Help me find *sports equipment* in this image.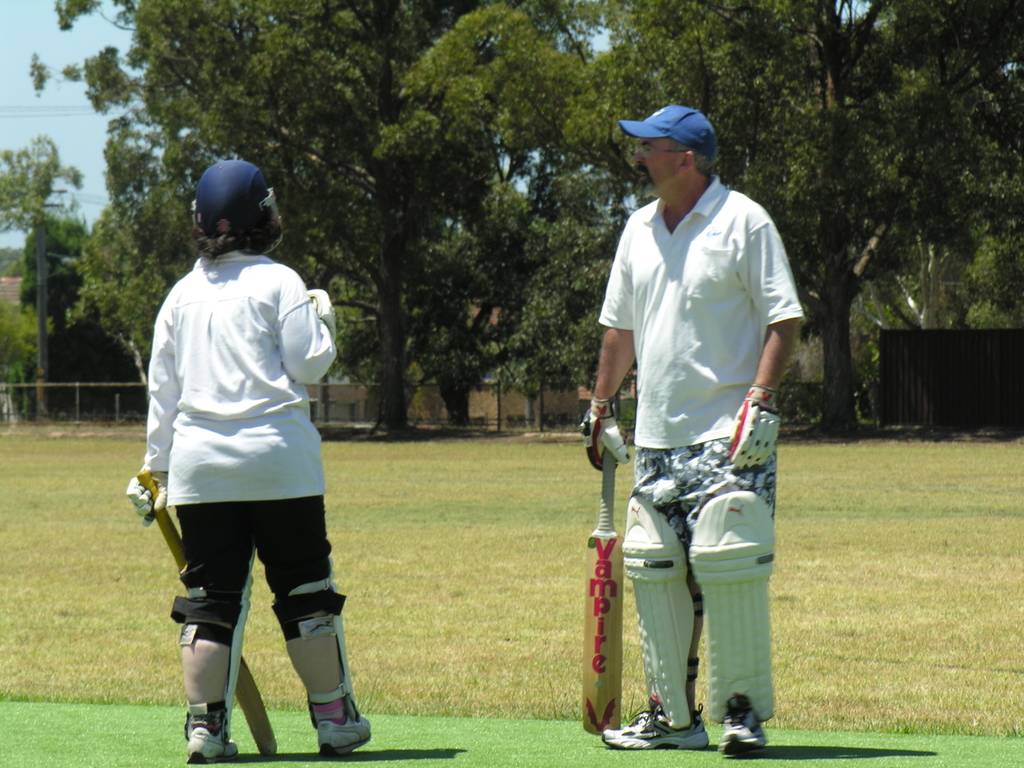
Found it: <box>715,691,770,757</box>.
